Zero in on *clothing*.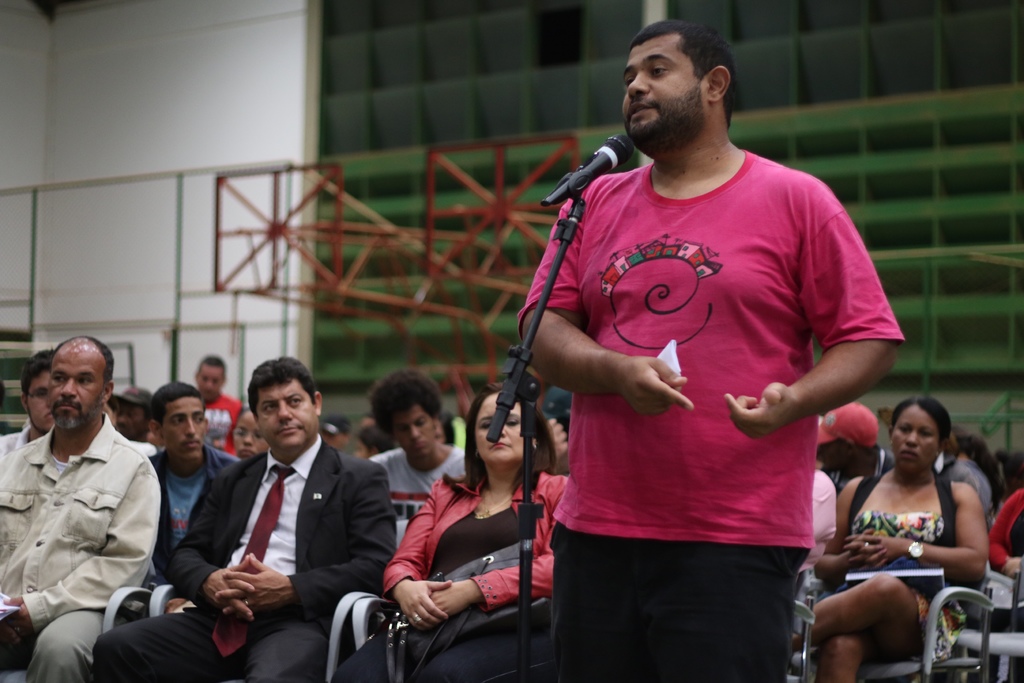
Zeroed in: 13 384 170 675.
